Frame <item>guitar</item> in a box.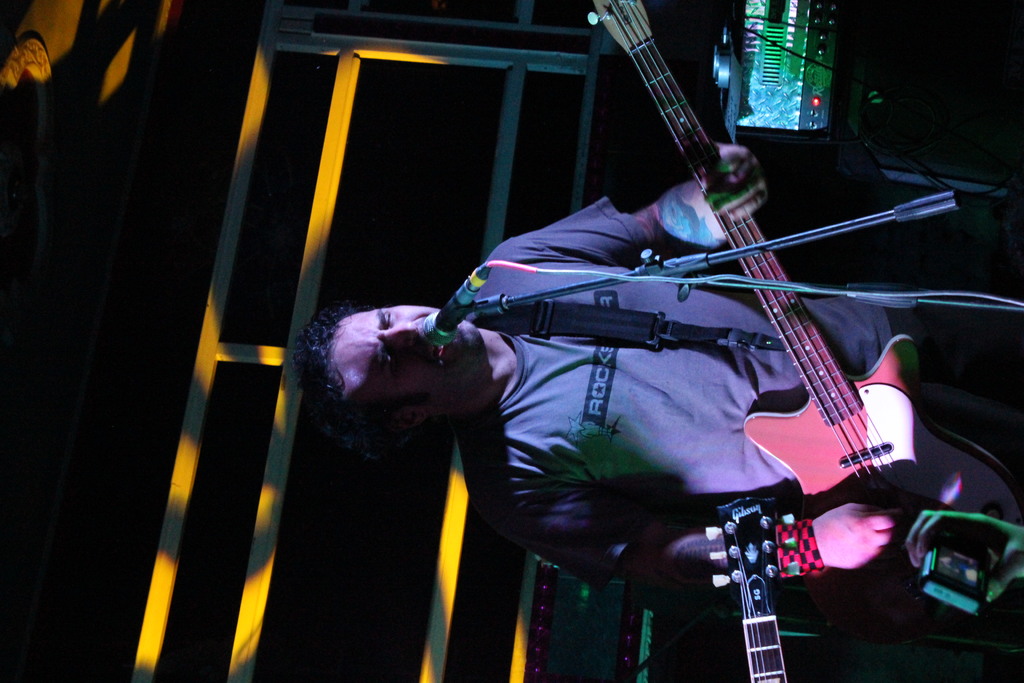
detection(584, 0, 1023, 568).
